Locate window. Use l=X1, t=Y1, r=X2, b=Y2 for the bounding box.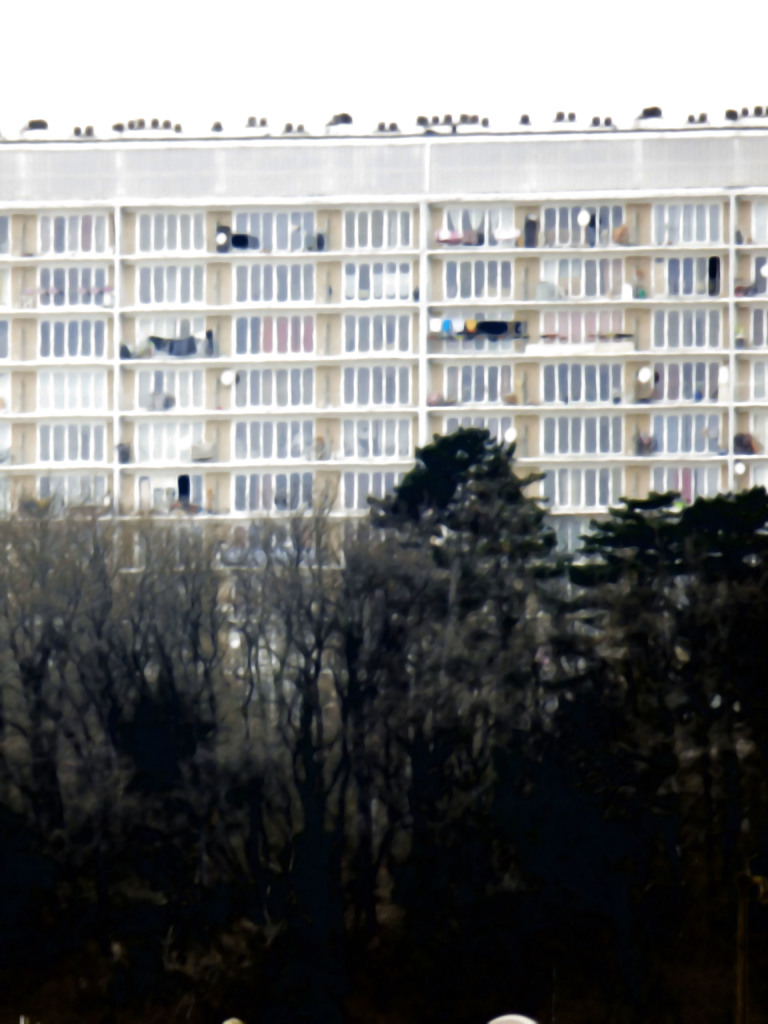
l=704, t=462, r=723, b=497.
